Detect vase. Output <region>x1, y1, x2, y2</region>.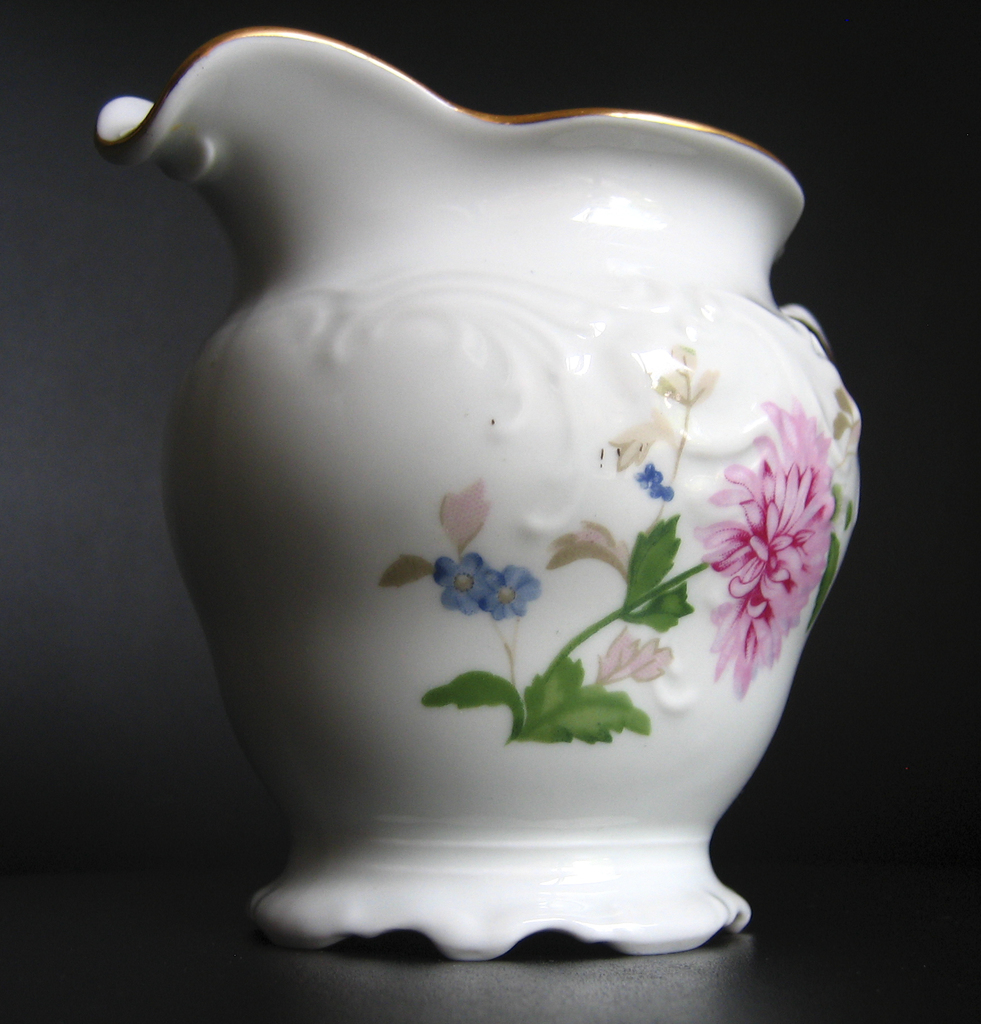
<region>90, 28, 864, 964</region>.
